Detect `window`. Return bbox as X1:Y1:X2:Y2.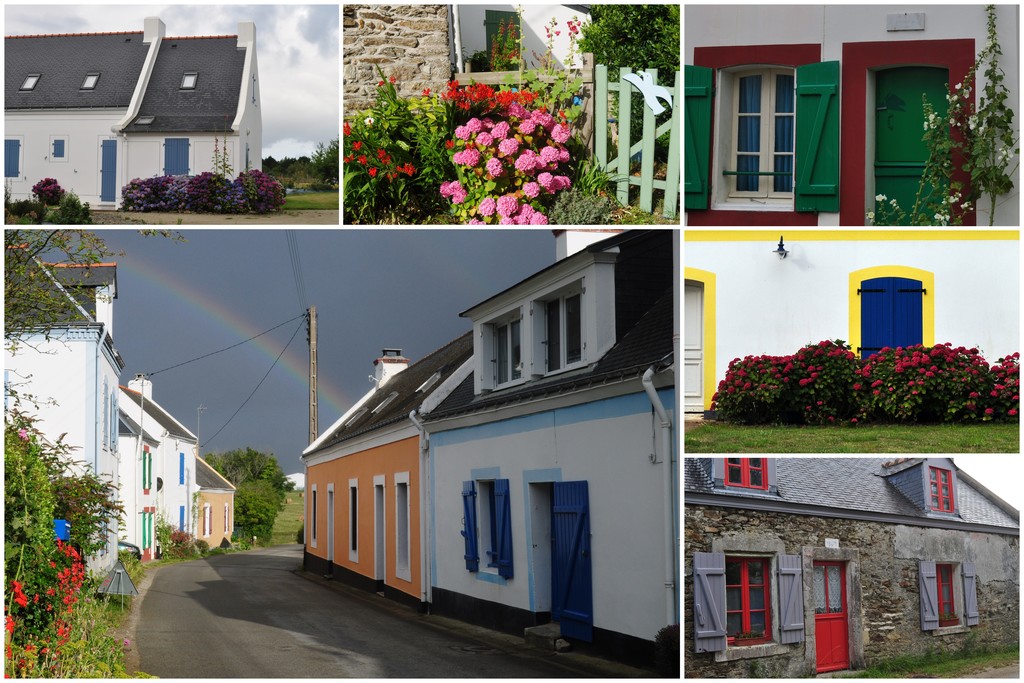
141:450:148:485.
